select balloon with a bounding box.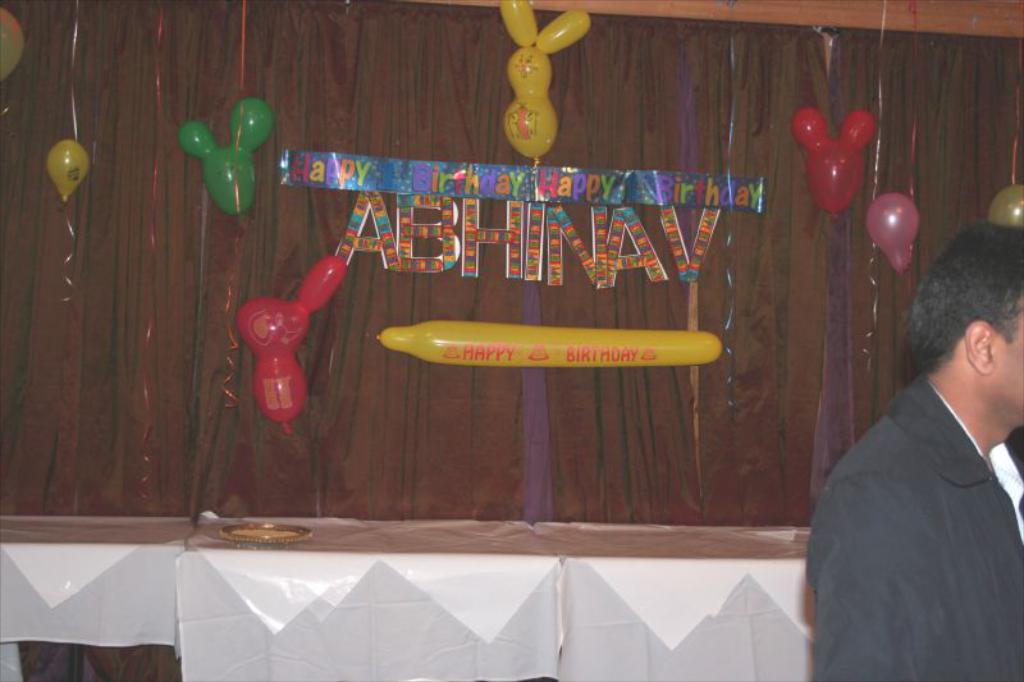
bbox=(788, 111, 879, 219).
